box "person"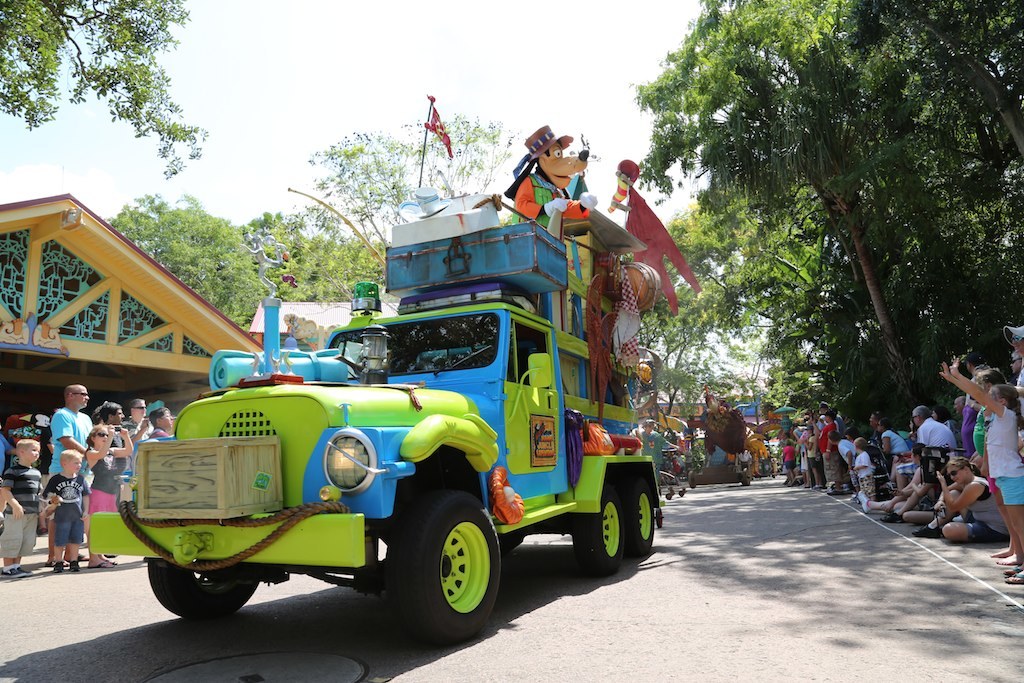
bbox(0, 427, 53, 580)
